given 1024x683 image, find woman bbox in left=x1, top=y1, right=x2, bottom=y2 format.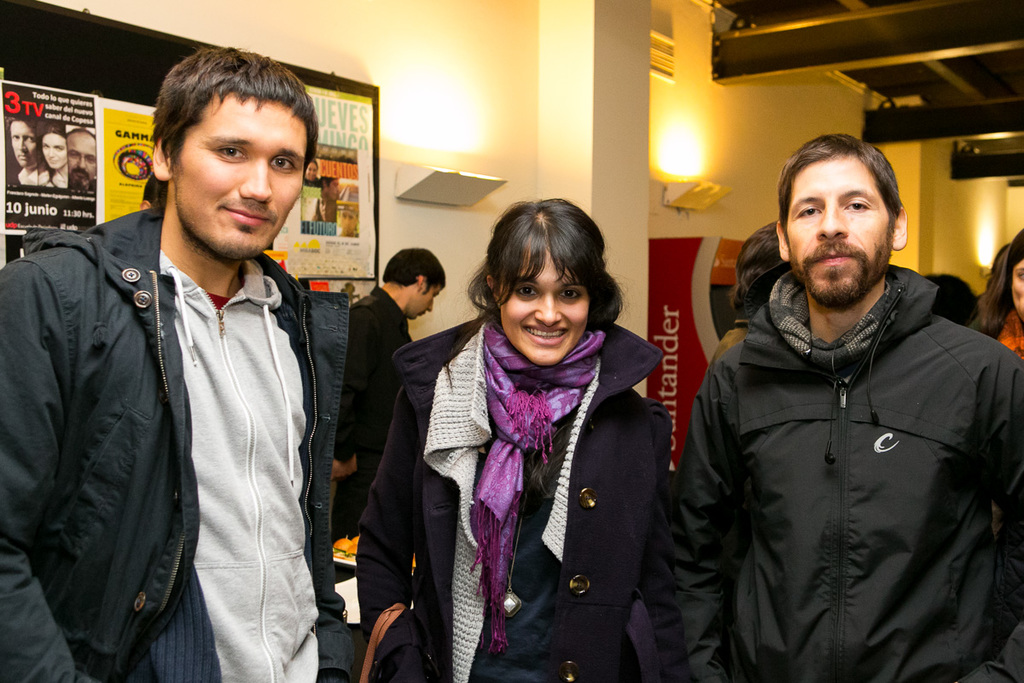
left=379, top=205, right=690, bottom=682.
